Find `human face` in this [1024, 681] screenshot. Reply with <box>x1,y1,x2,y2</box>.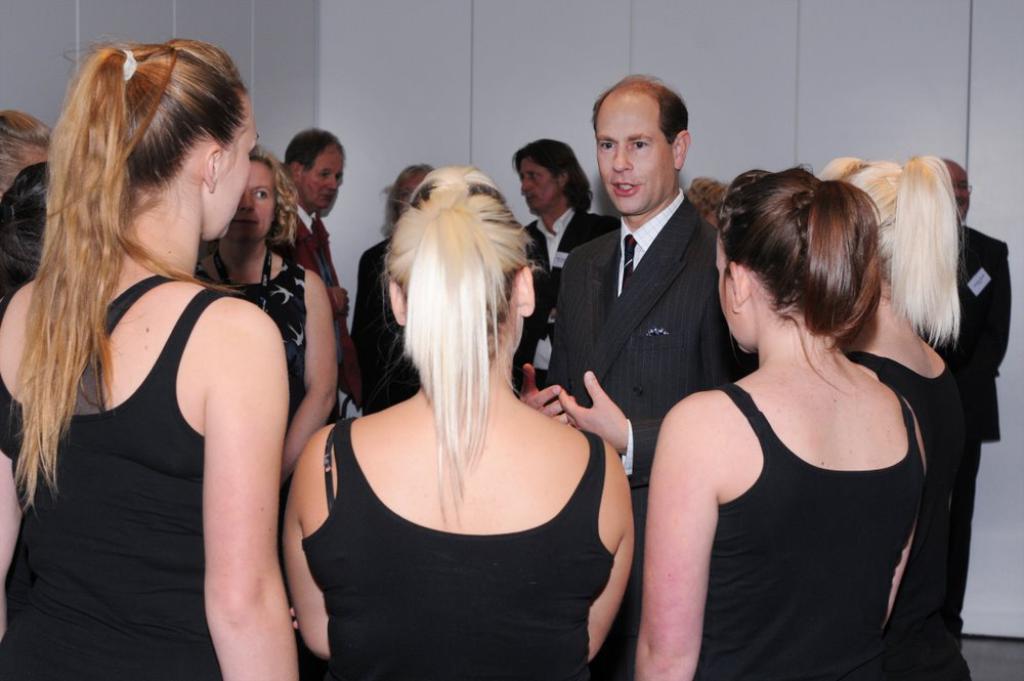
<box>203,92,258,243</box>.
